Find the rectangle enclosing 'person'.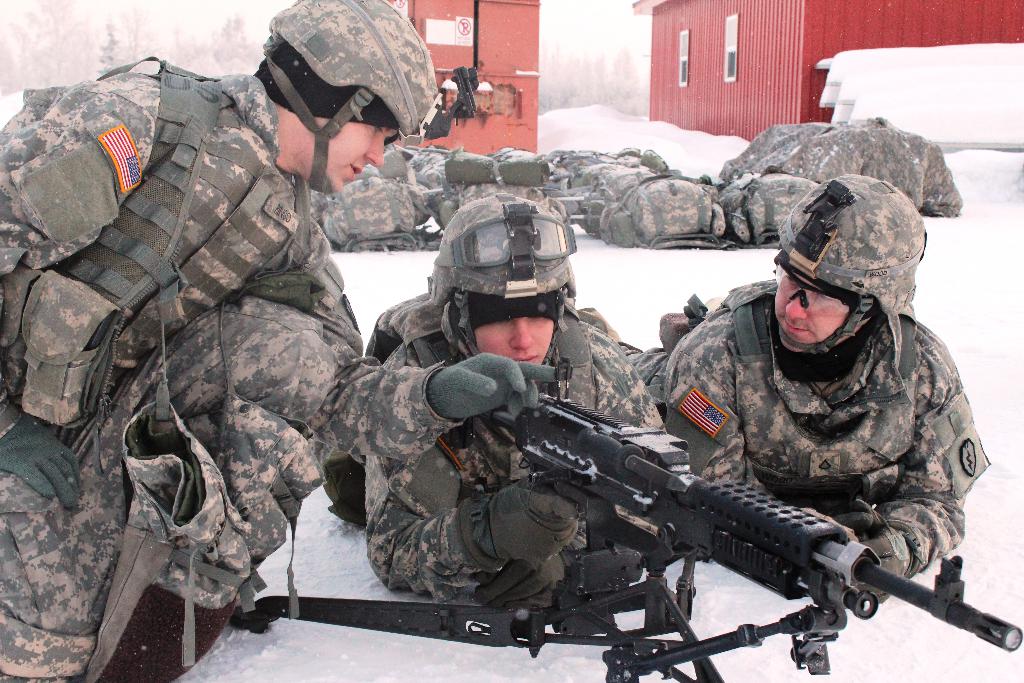
locate(576, 174, 992, 608).
